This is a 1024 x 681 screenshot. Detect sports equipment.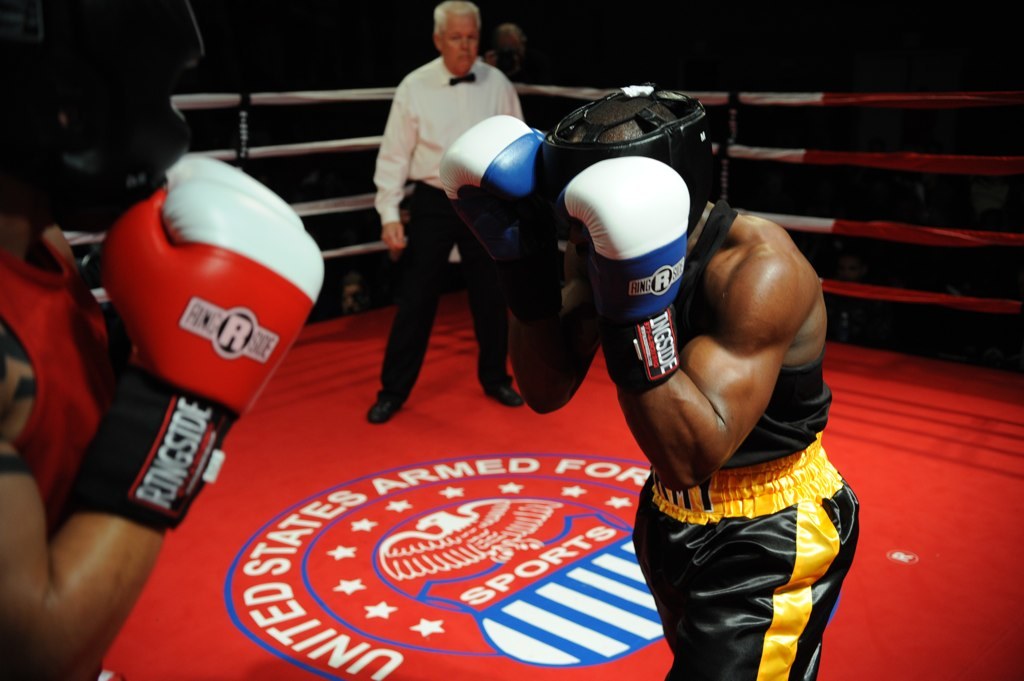
rect(439, 113, 548, 267).
